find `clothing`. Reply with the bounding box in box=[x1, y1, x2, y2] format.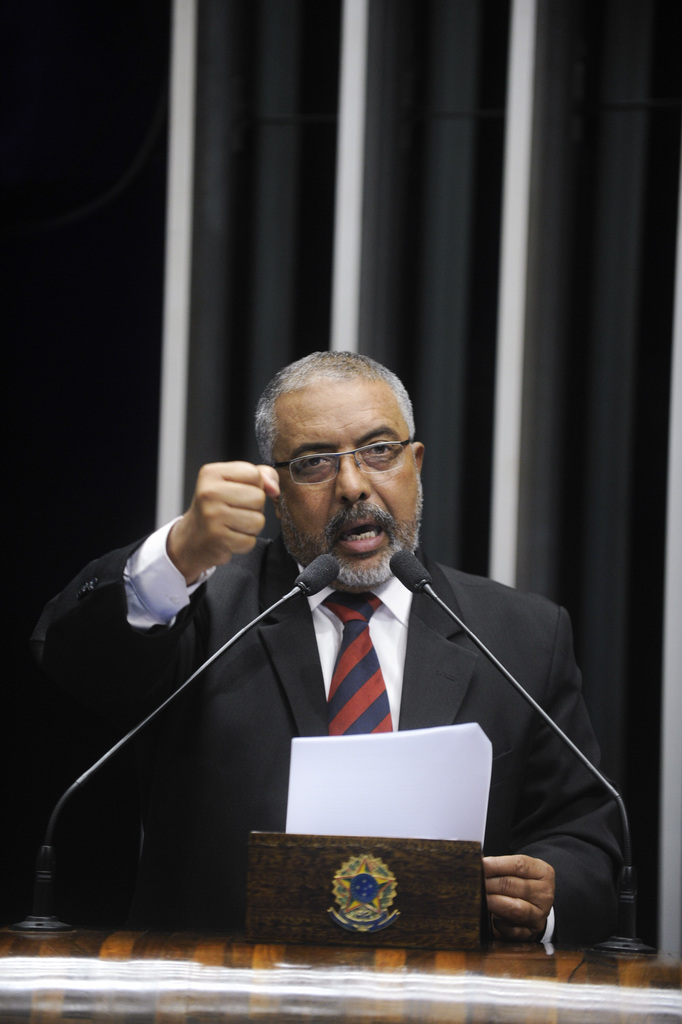
box=[93, 432, 613, 971].
